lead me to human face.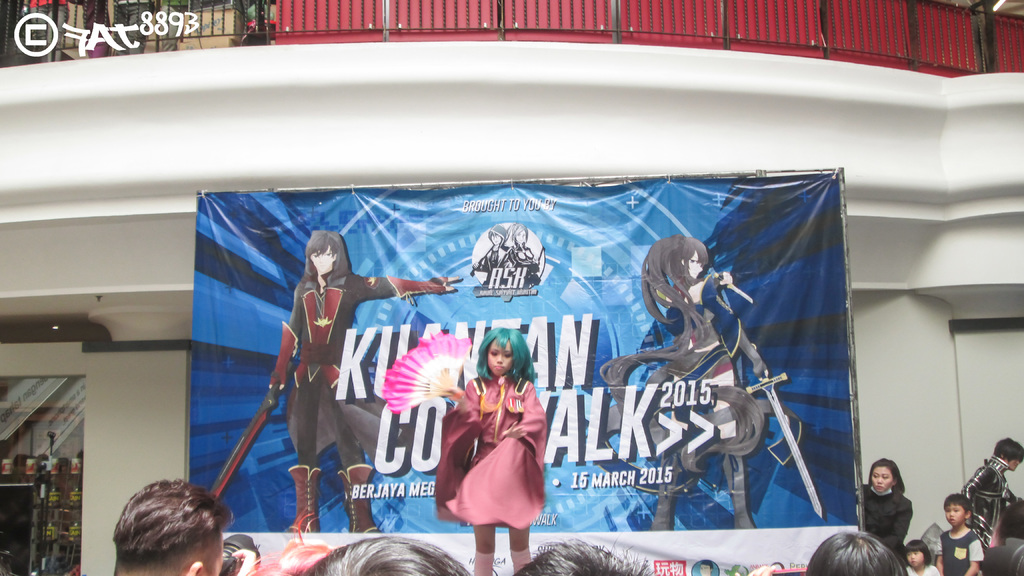
Lead to x1=700, y1=566, x2=712, y2=575.
